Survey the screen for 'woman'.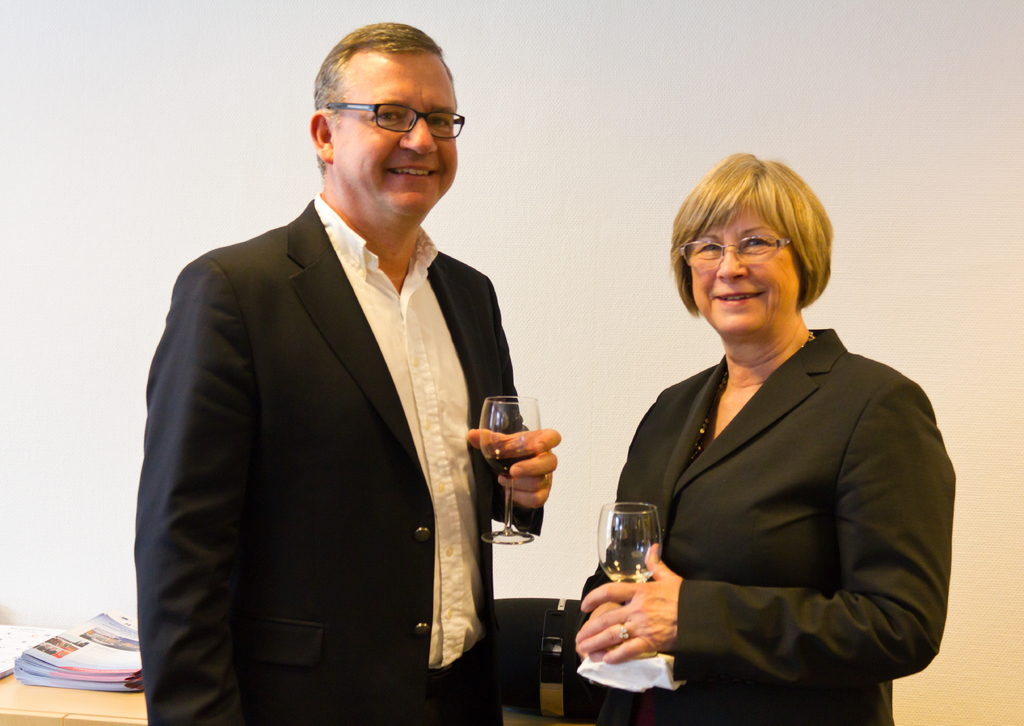
Survey found: {"x1": 584, "y1": 148, "x2": 927, "y2": 725}.
